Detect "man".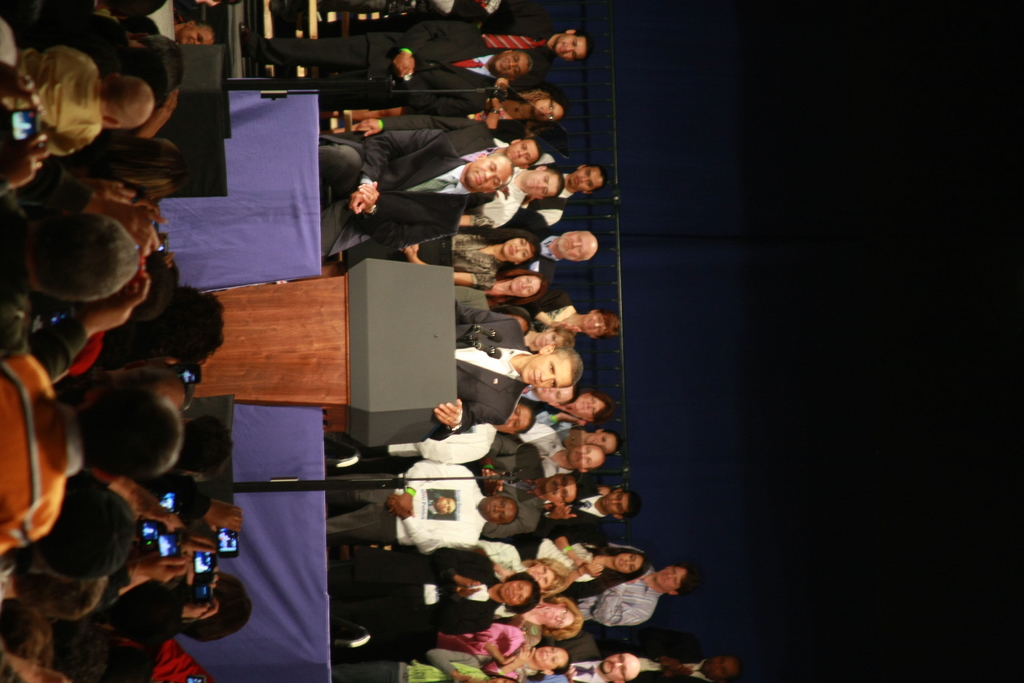
Detected at <bbox>236, 21, 532, 120</bbox>.
